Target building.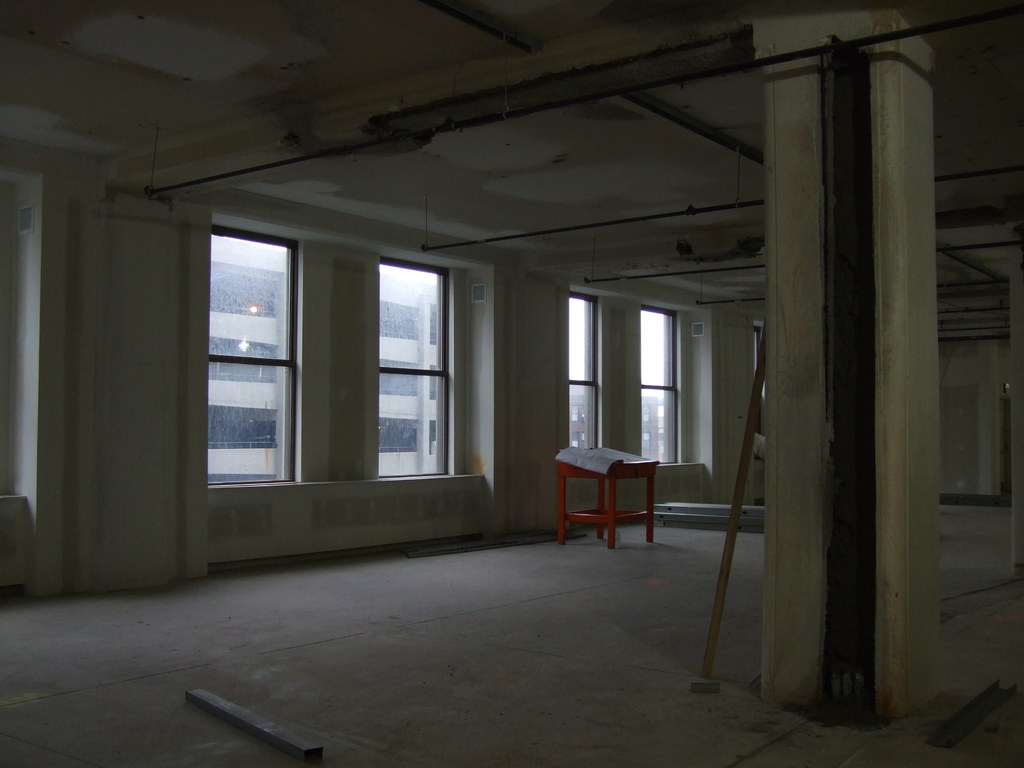
Target region: bbox(209, 252, 436, 482).
